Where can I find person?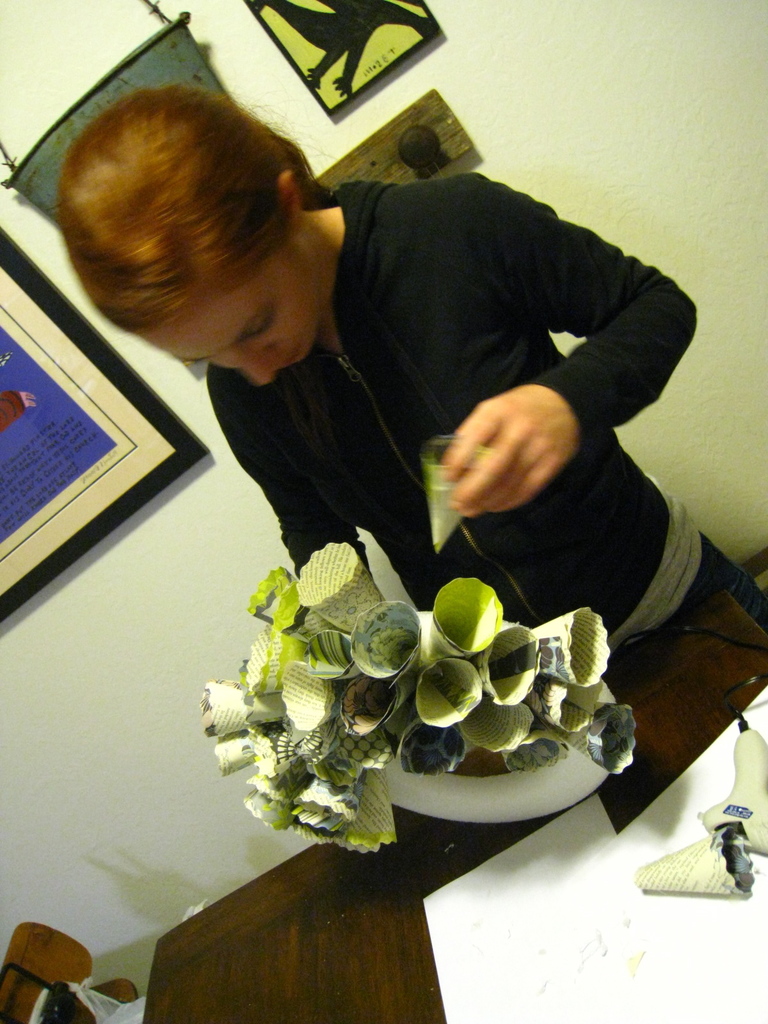
You can find it at <bbox>56, 92, 767, 657</bbox>.
